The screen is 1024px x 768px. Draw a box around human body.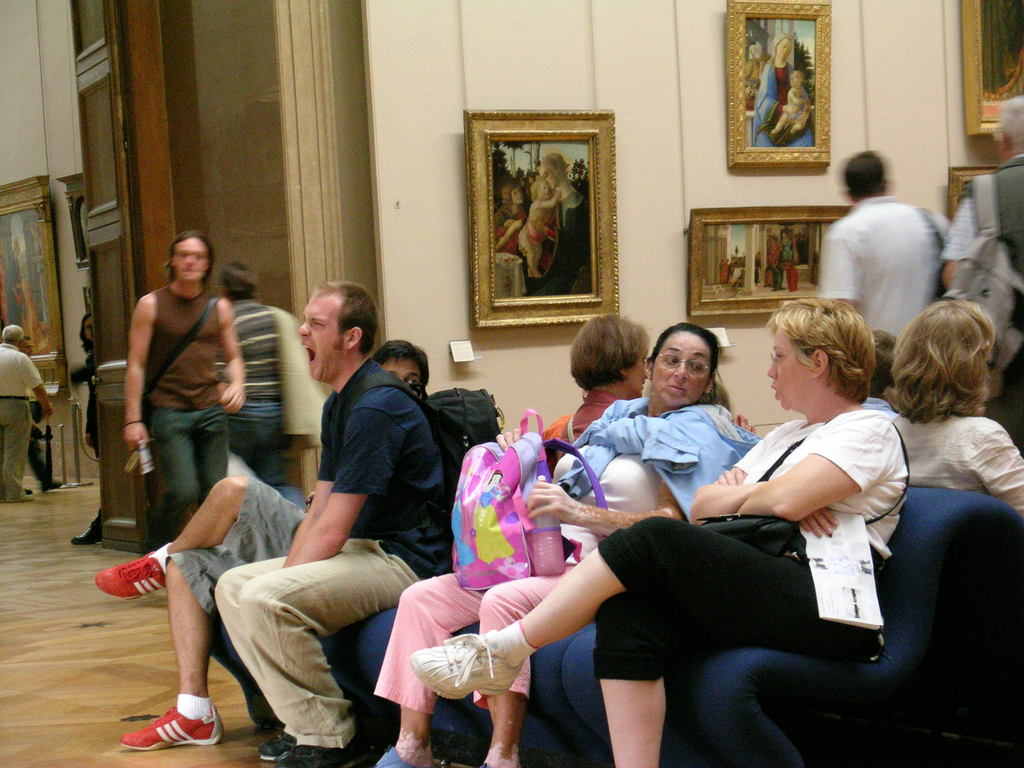
Rect(90, 335, 424, 756).
